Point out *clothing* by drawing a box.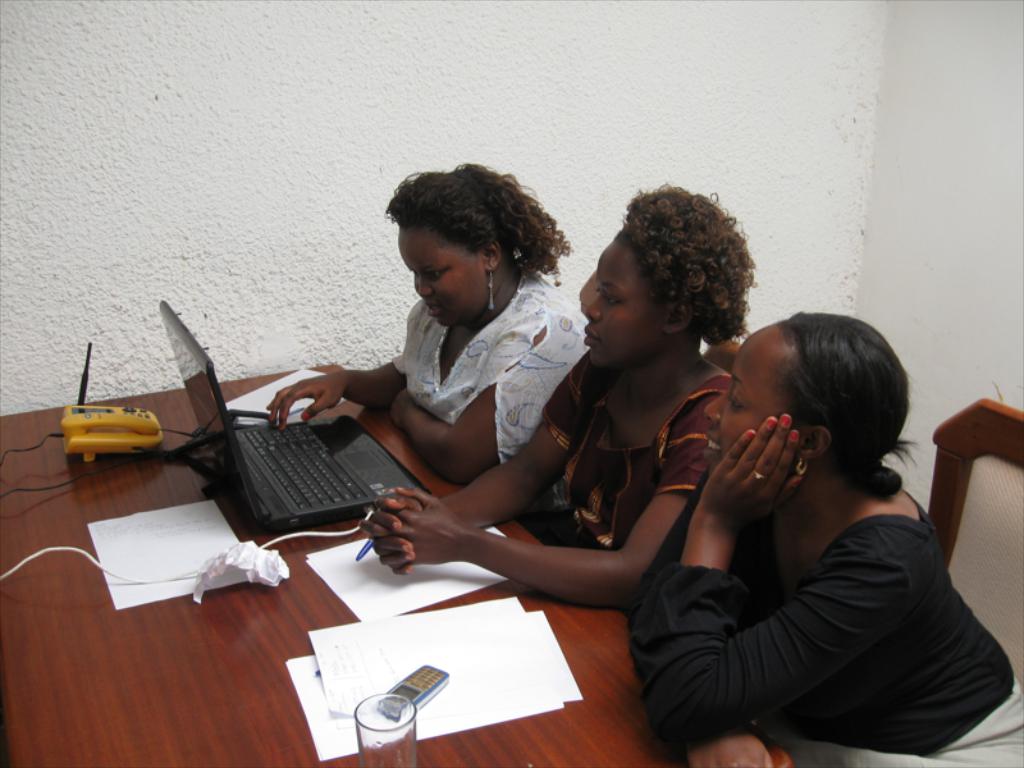
select_region(394, 268, 584, 458).
